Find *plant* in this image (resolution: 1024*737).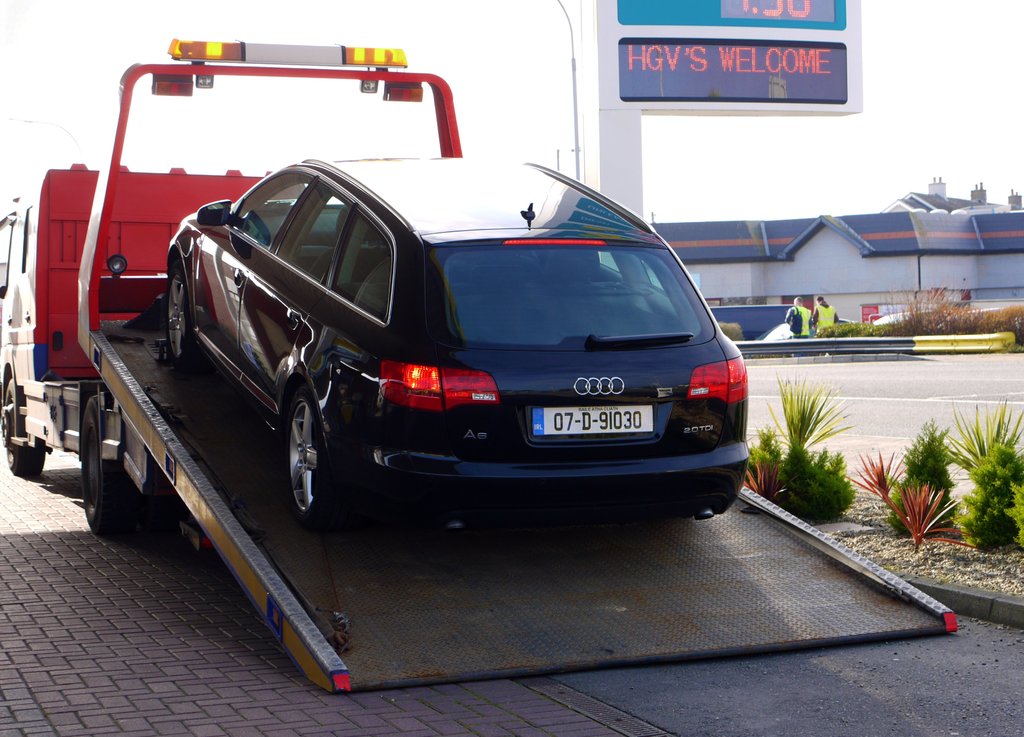
l=1005, t=480, r=1022, b=539.
